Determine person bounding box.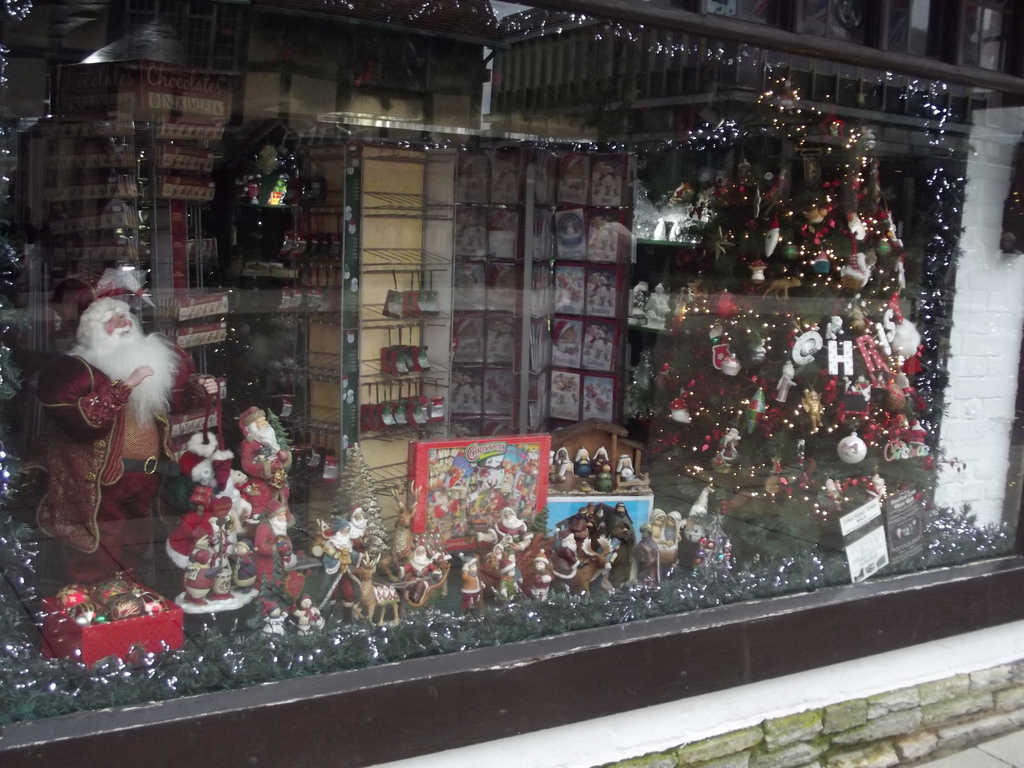
Determined: 534:556:552:604.
